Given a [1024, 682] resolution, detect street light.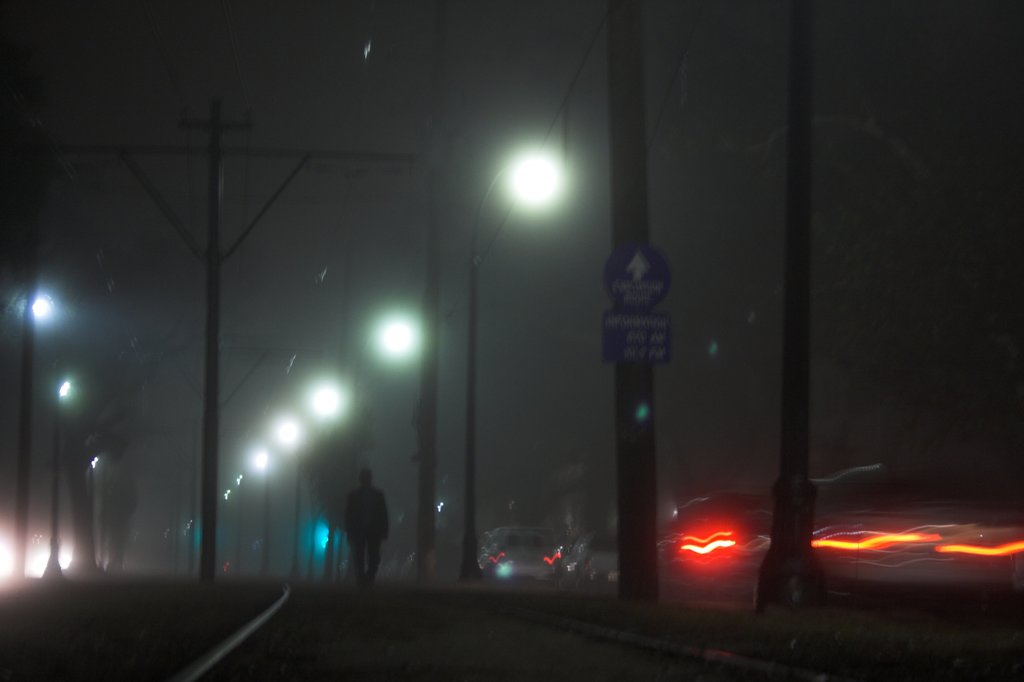
x1=27 y1=370 x2=86 y2=590.
